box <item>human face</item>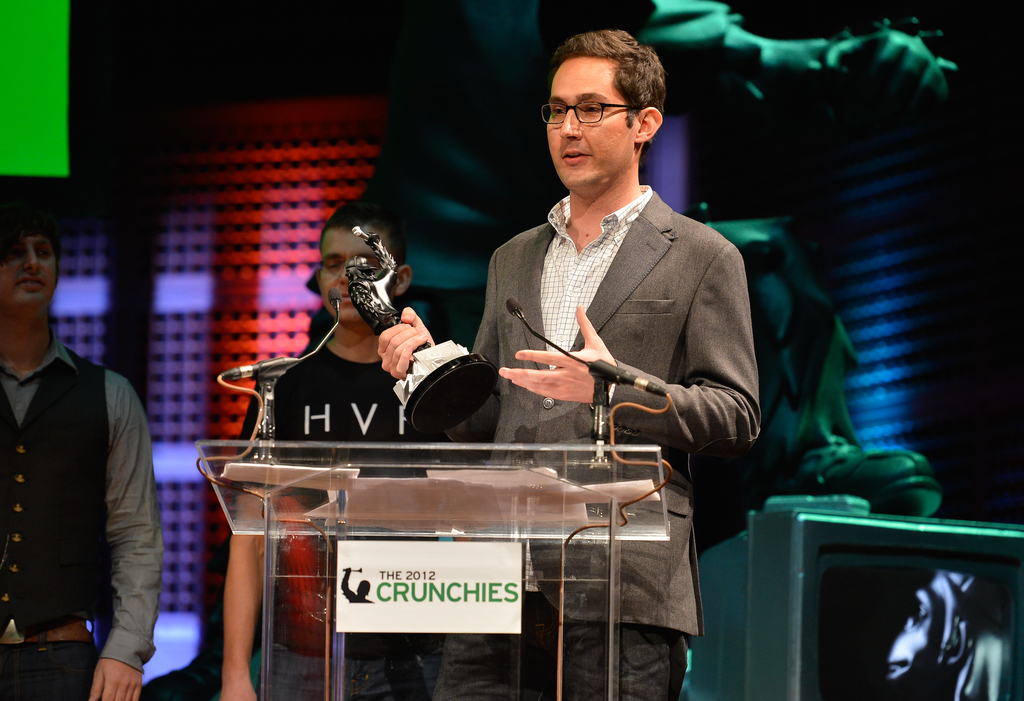
x1=4, y1=228, x2=56, y2=302
